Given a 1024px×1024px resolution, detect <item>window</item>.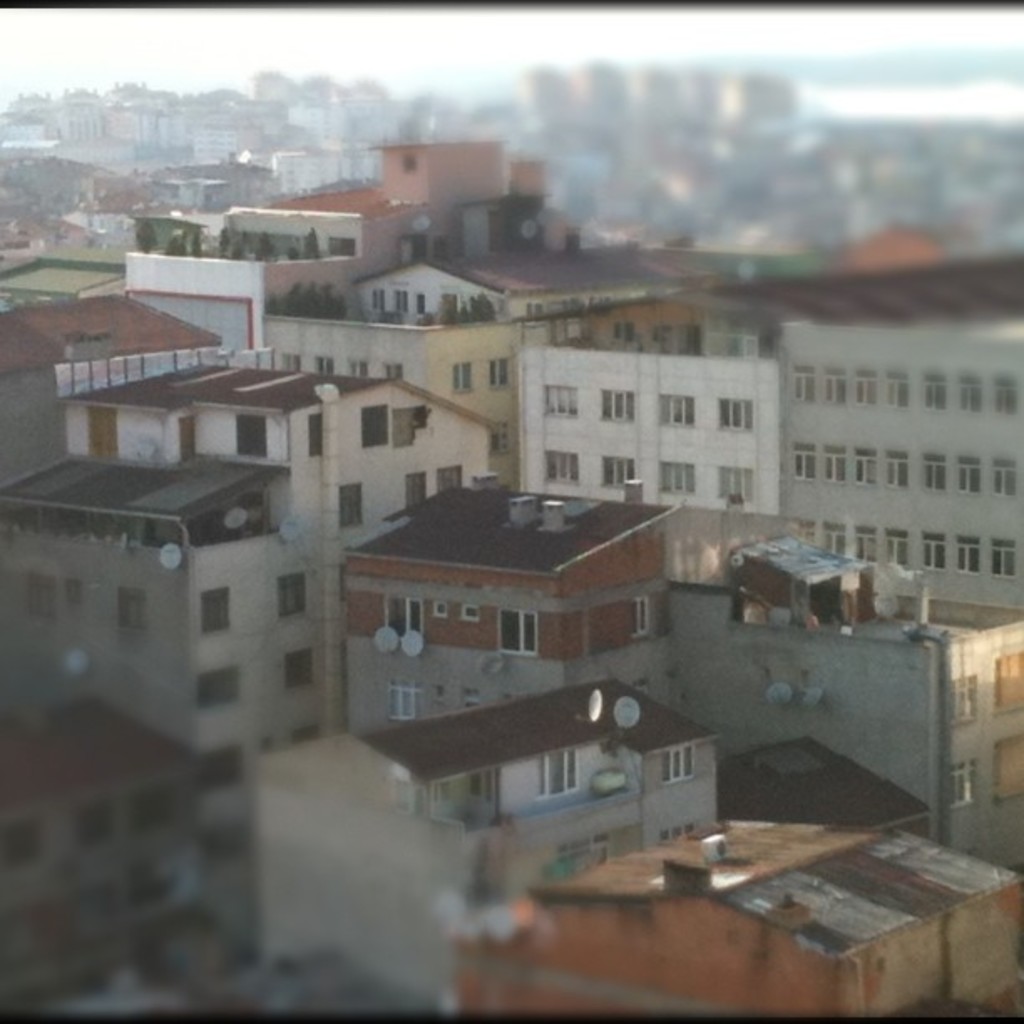
box(392, 363, 402, 380).
